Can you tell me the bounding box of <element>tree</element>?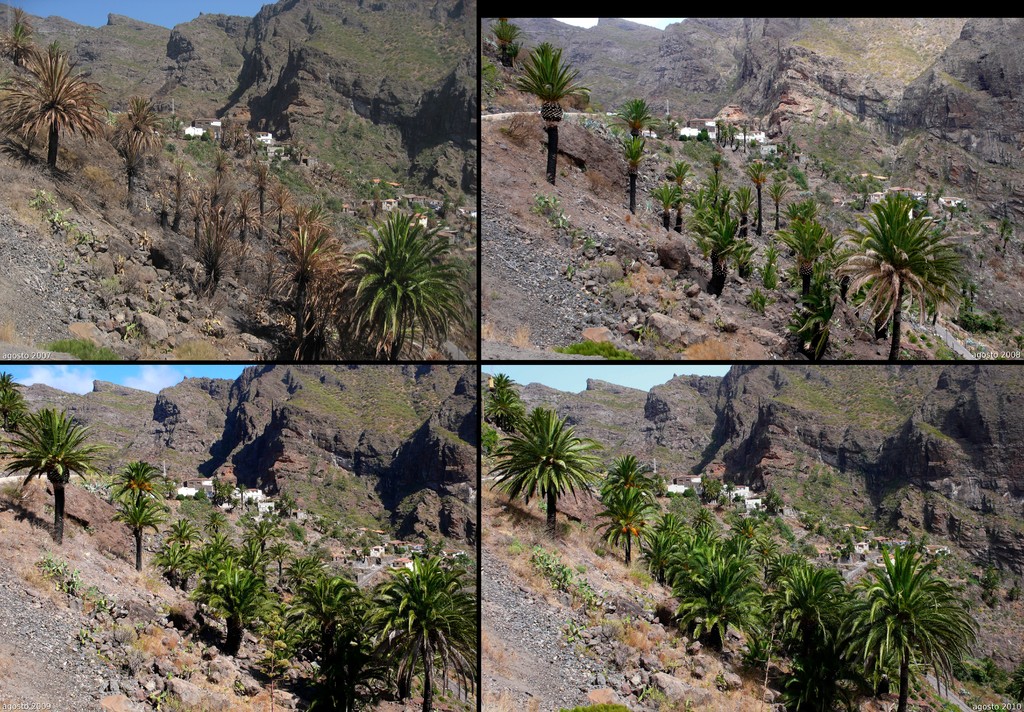
<bbox>620, 103, 649, 218</bbox>.
